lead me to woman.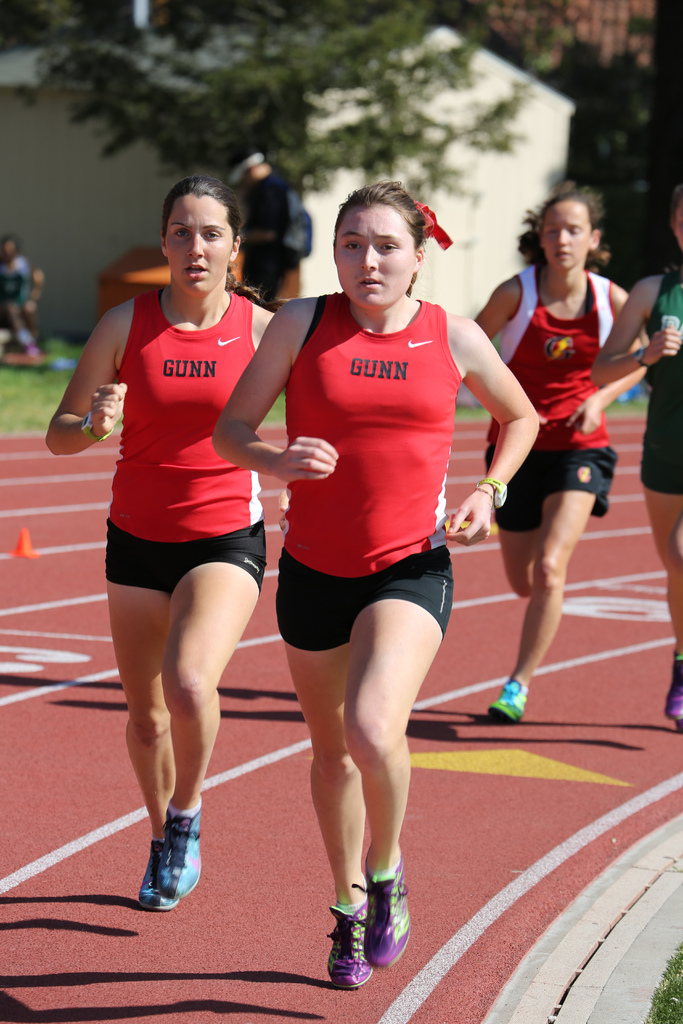
Lead to x1=467 y1=184 x2=652 y2=721.
